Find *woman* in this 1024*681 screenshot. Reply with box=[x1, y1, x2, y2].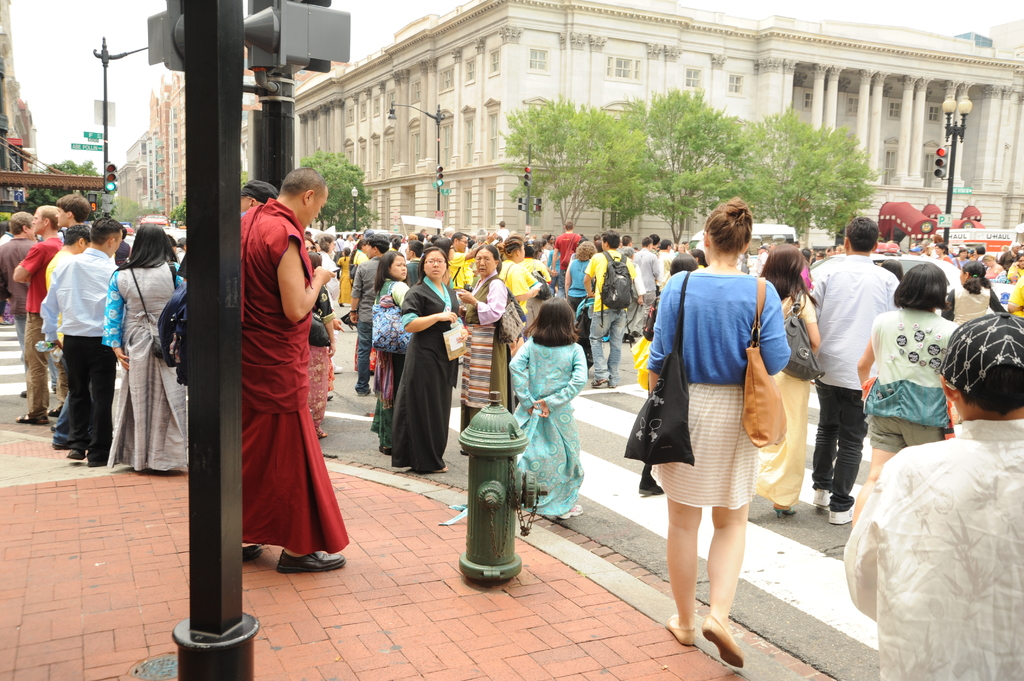
box=[758, 241, 828, 517].
